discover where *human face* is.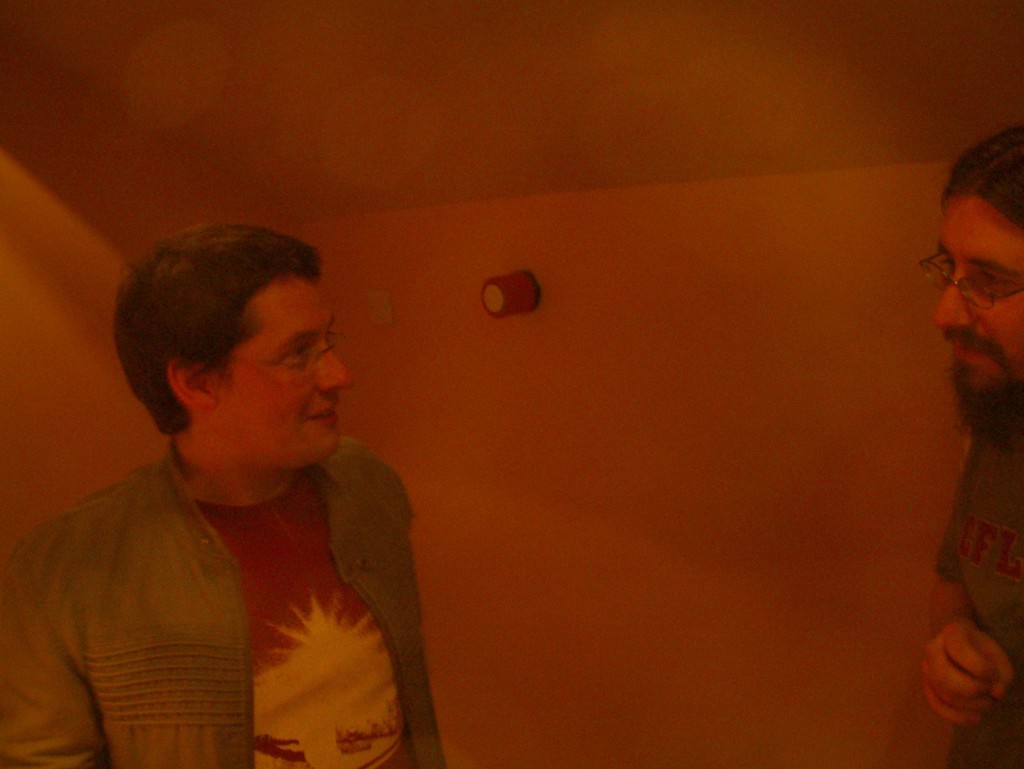
Discovered at Rect(932, 196, 1023, 412).
